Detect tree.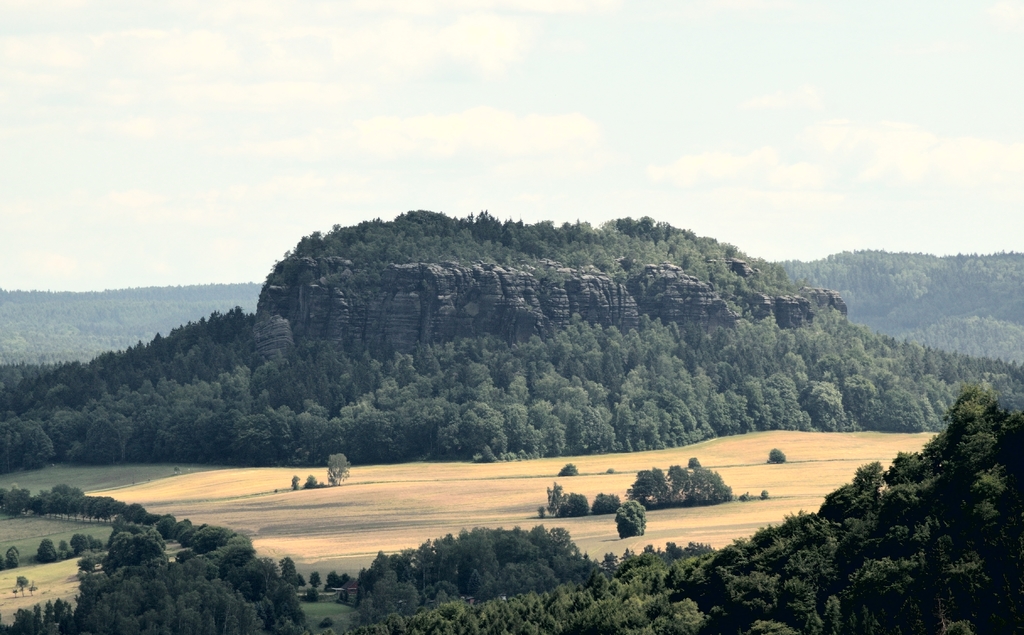
Detected at rect(305, 471, 321, 491).
